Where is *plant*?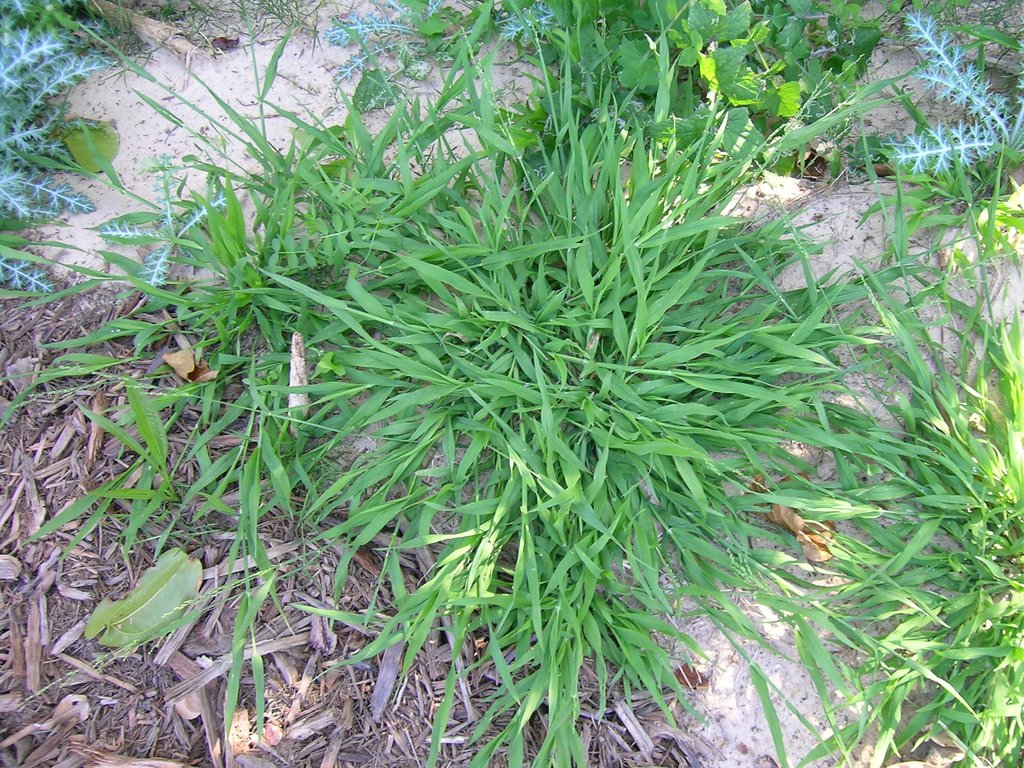
box(23, 4, 924, 767).
